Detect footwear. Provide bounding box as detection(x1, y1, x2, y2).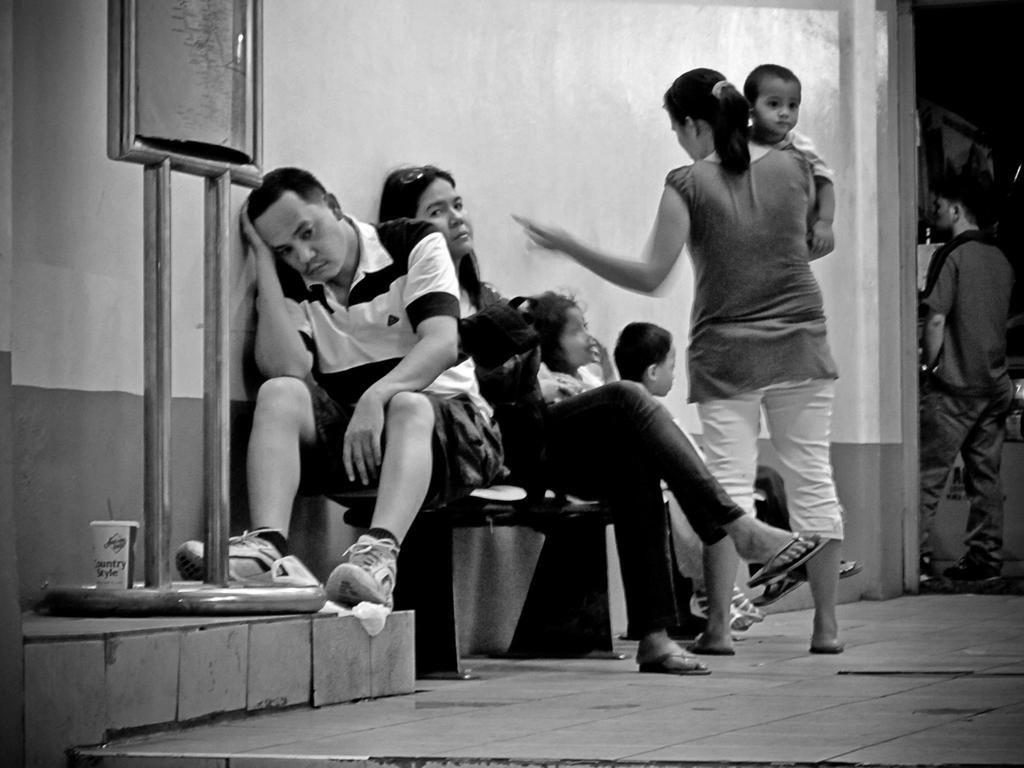
detection(938, 548, 1007, 588).
